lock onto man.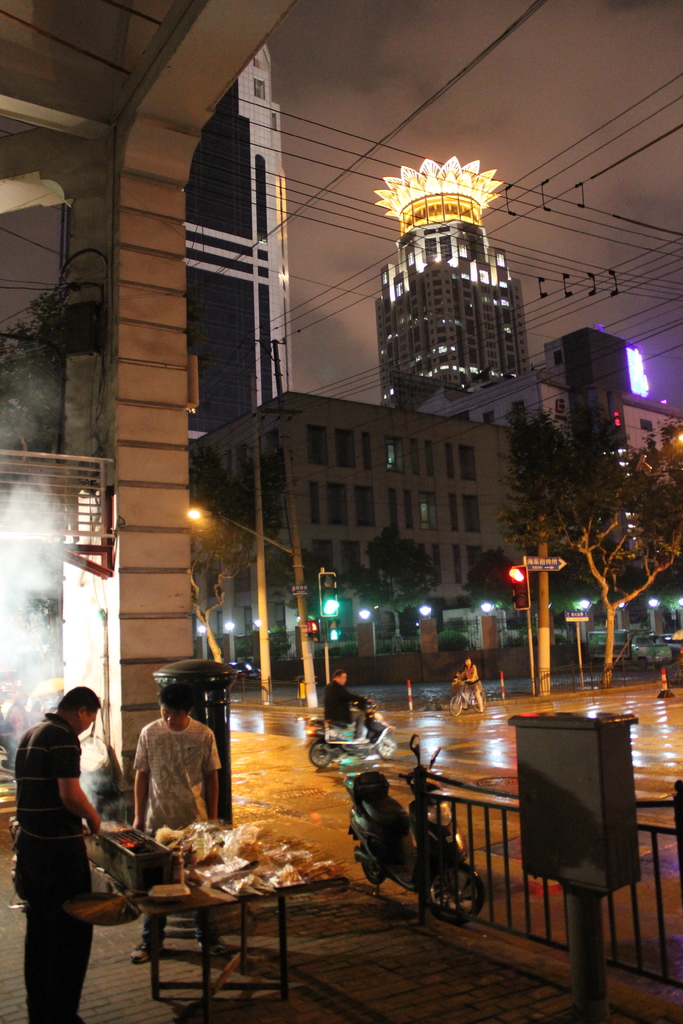
Locked: l=126, t=685, r=238, b=960.
